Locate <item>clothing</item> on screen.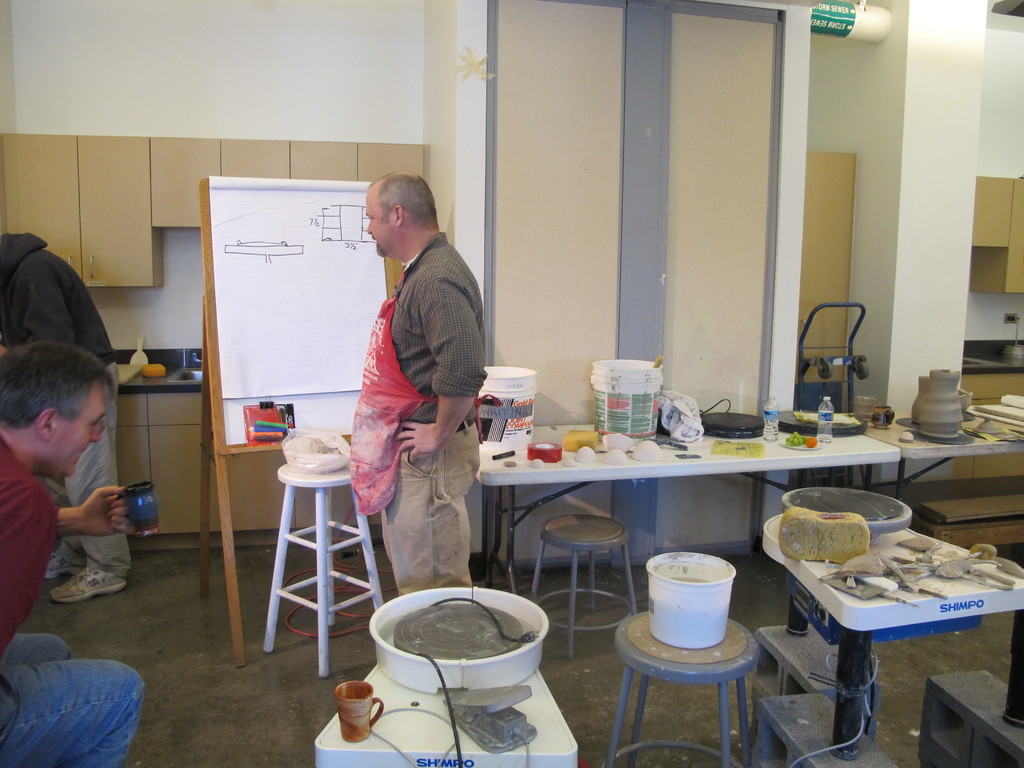
On screen at region(0, 430, 63, 653).
